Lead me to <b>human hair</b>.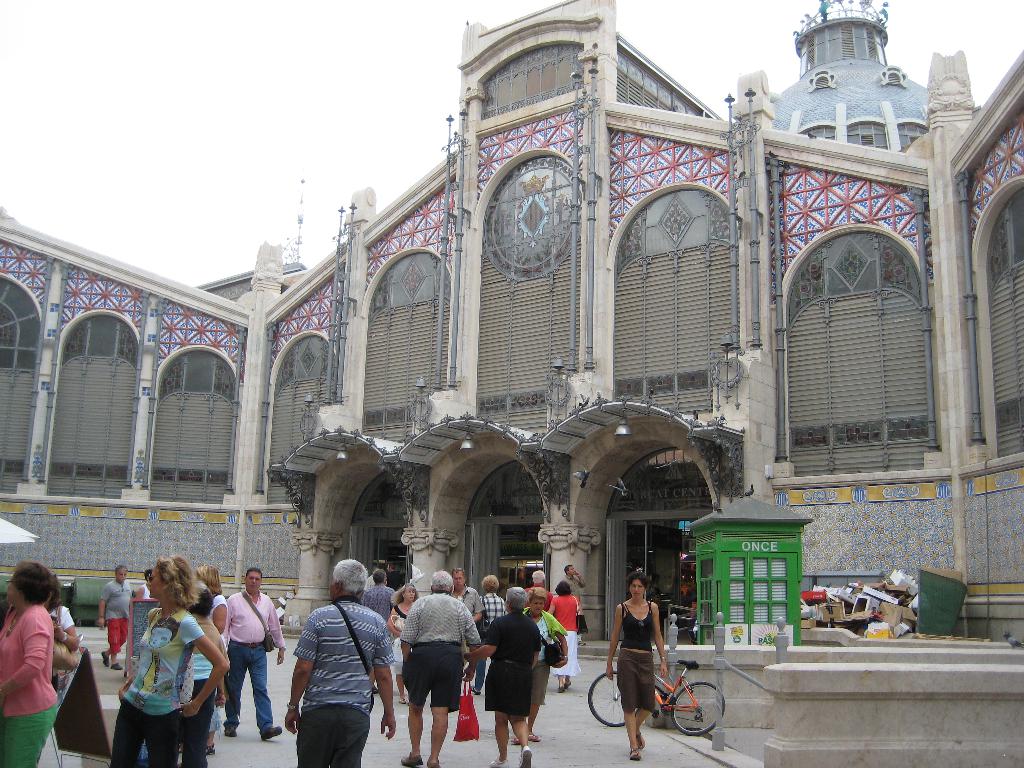
Lead to BBox(14, 554, 65, 605).
